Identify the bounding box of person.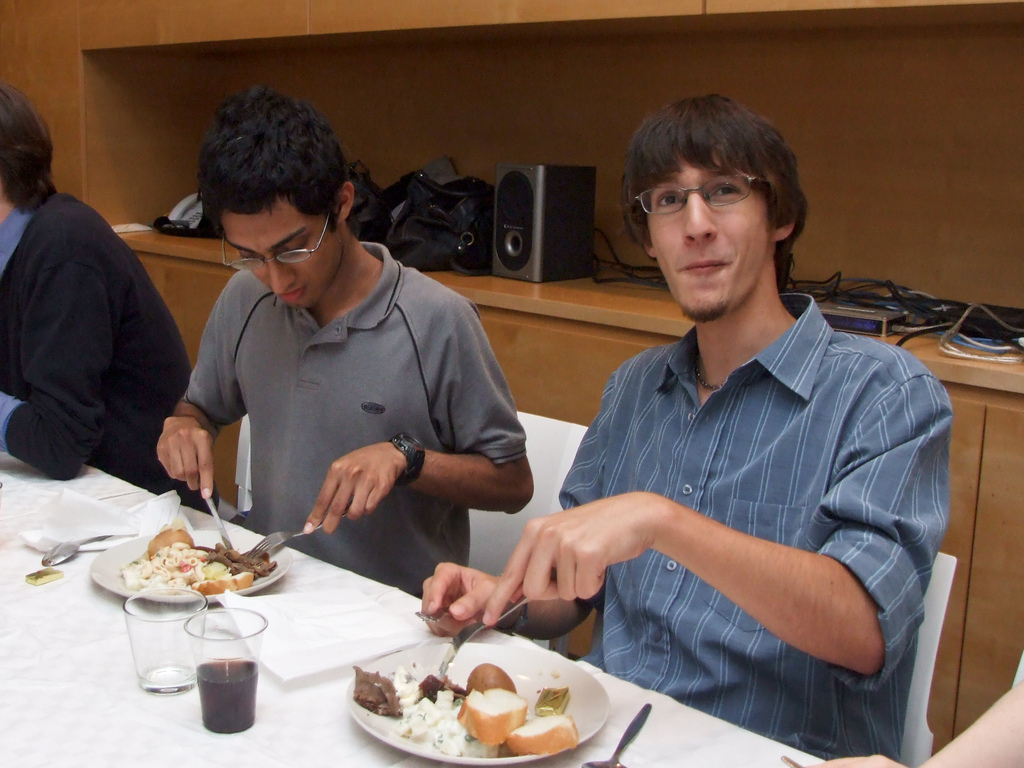
(left=417, top=86, right=952, bottom=753).
